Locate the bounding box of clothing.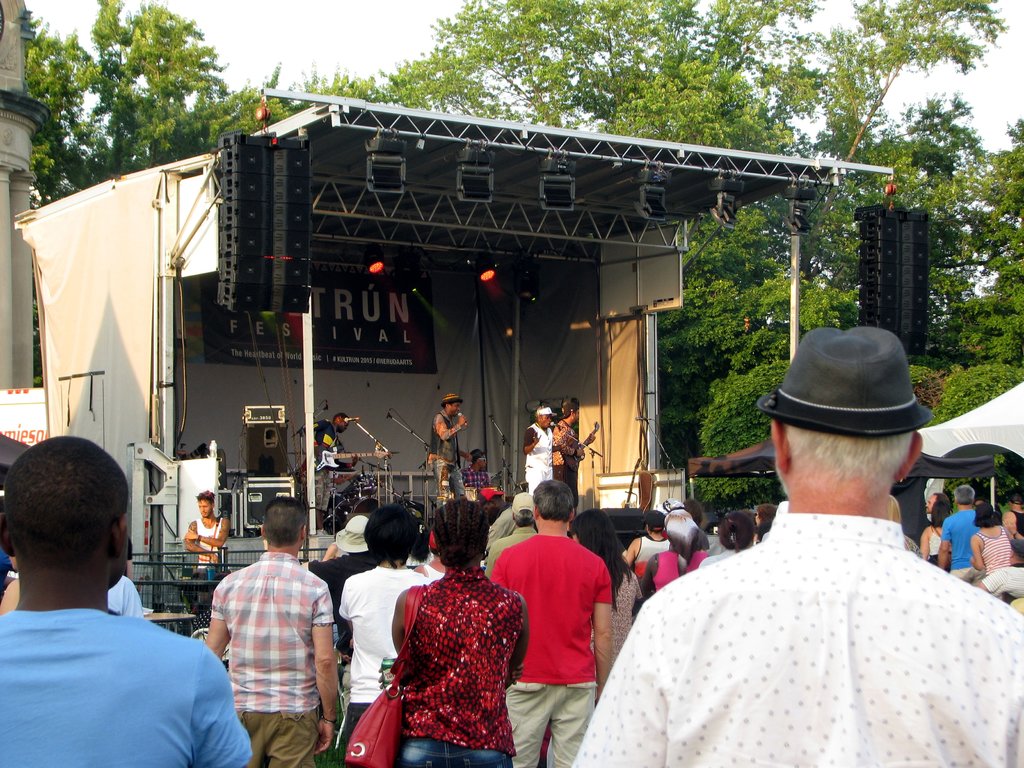
Bounding box: 396:568:525:767.
